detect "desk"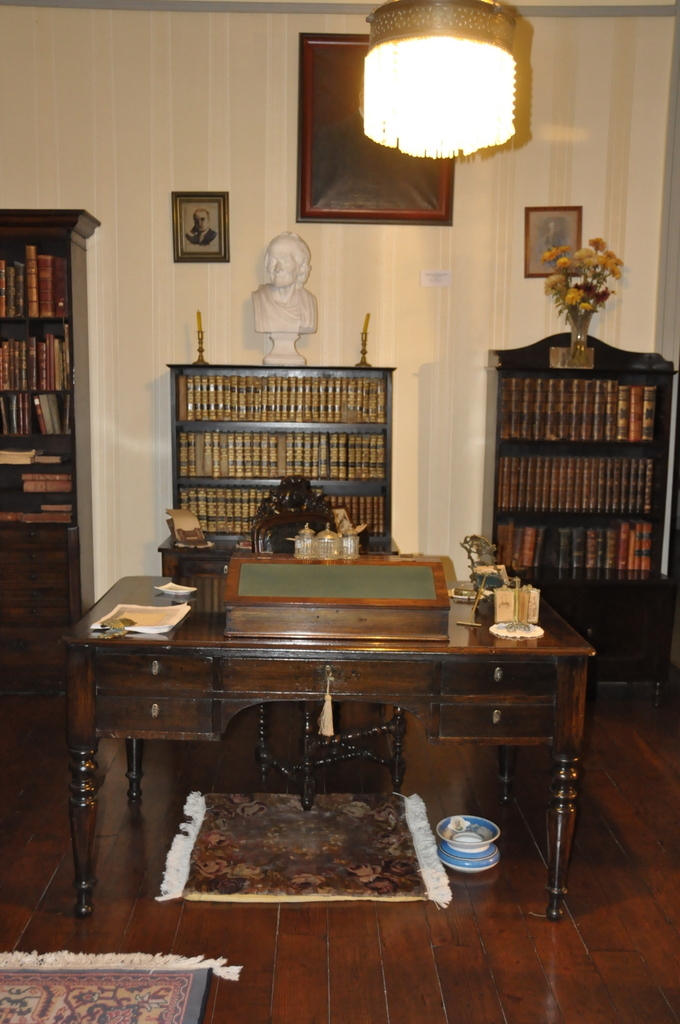
<region>73, 589, 620, 924</region>
